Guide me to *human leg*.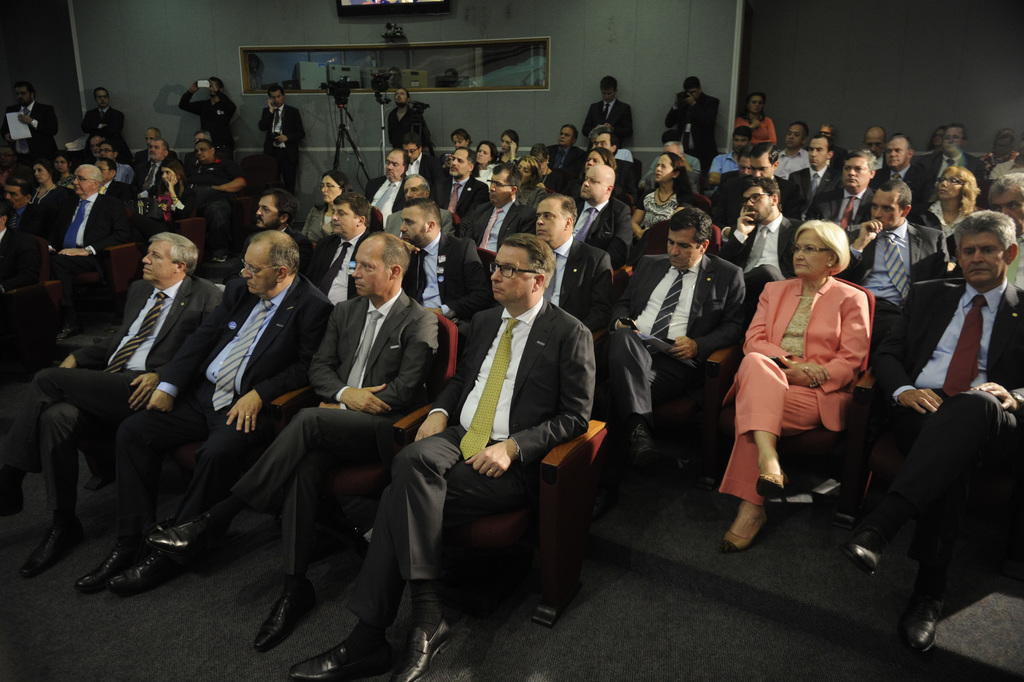
Guidance: region(77, 409, 275, 593).
